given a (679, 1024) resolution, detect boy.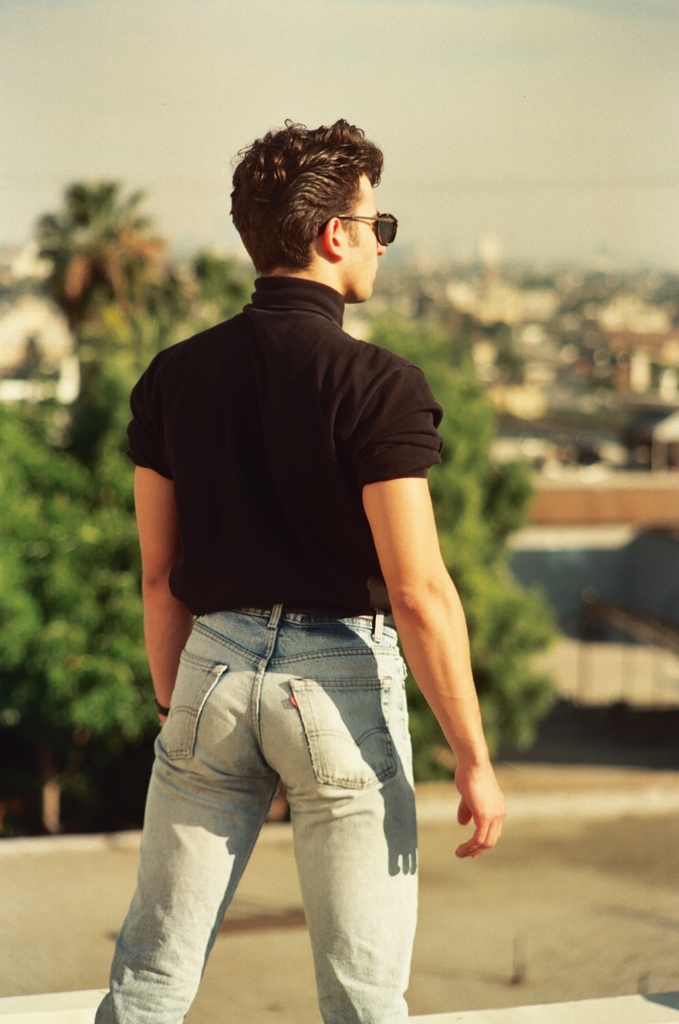
[x1=55, y1=113, x2=490, y2=1005].
